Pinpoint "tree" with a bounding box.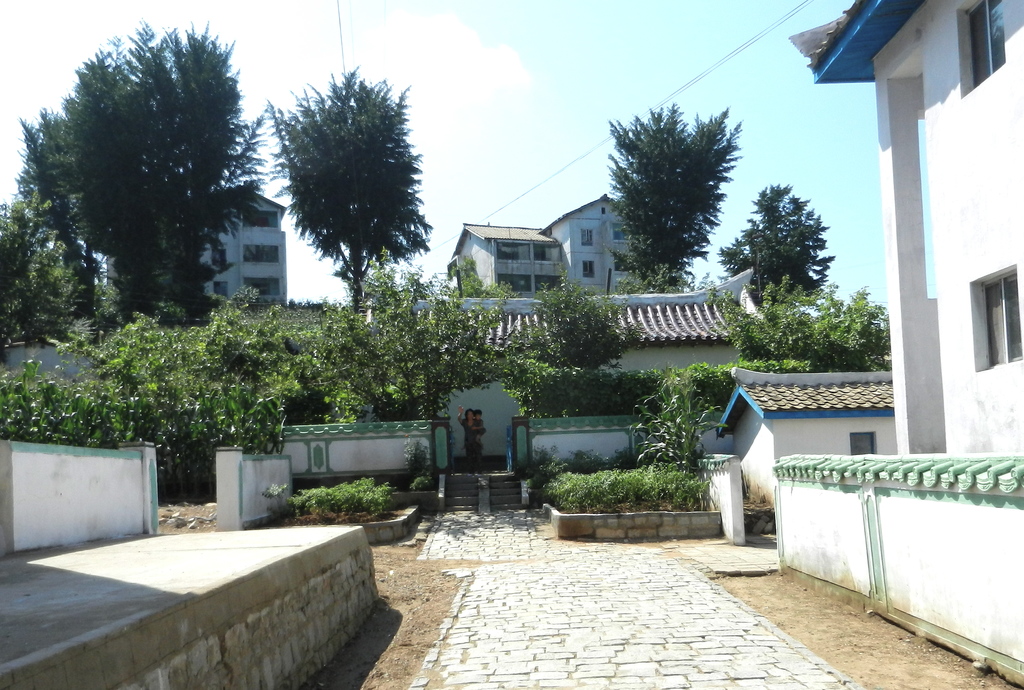
[x1=521, y1=262, x2=669, y2=426].
